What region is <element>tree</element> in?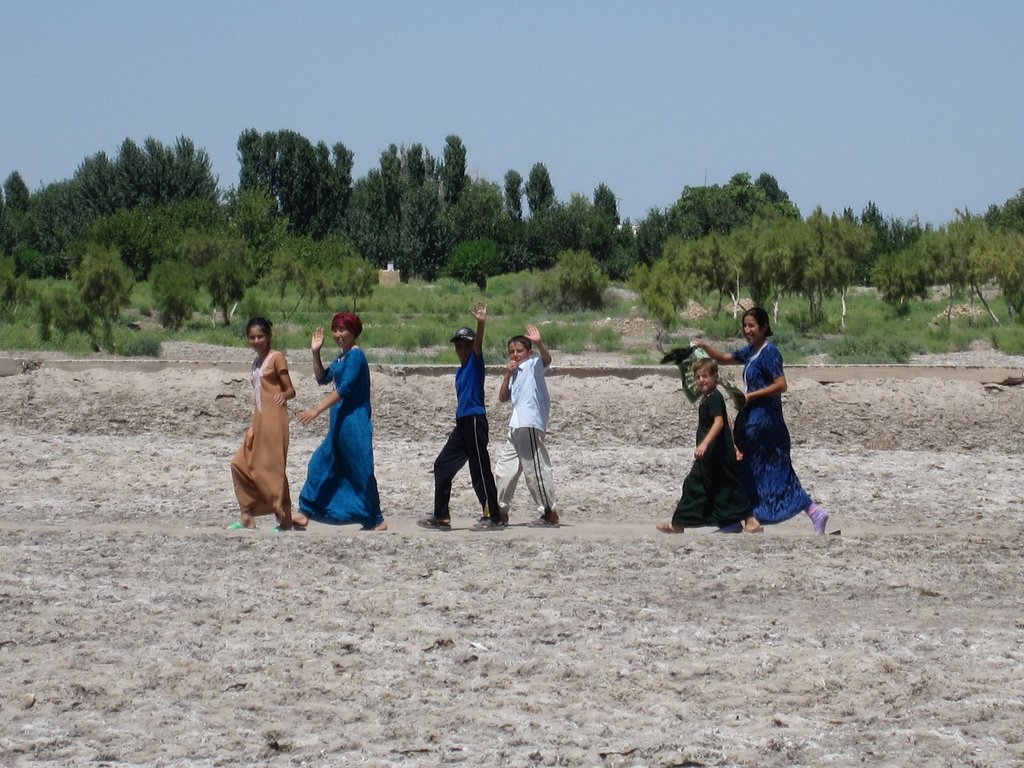
[723, 170, 779, 220].
